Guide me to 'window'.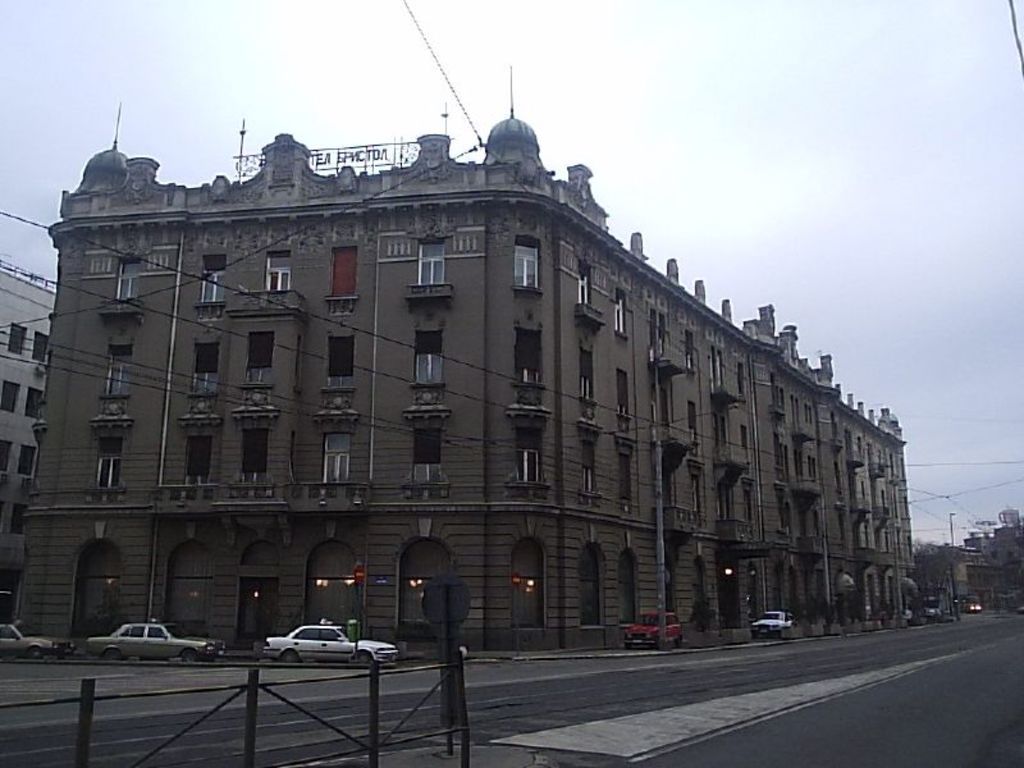
Guidance: 413 332 444 383.
